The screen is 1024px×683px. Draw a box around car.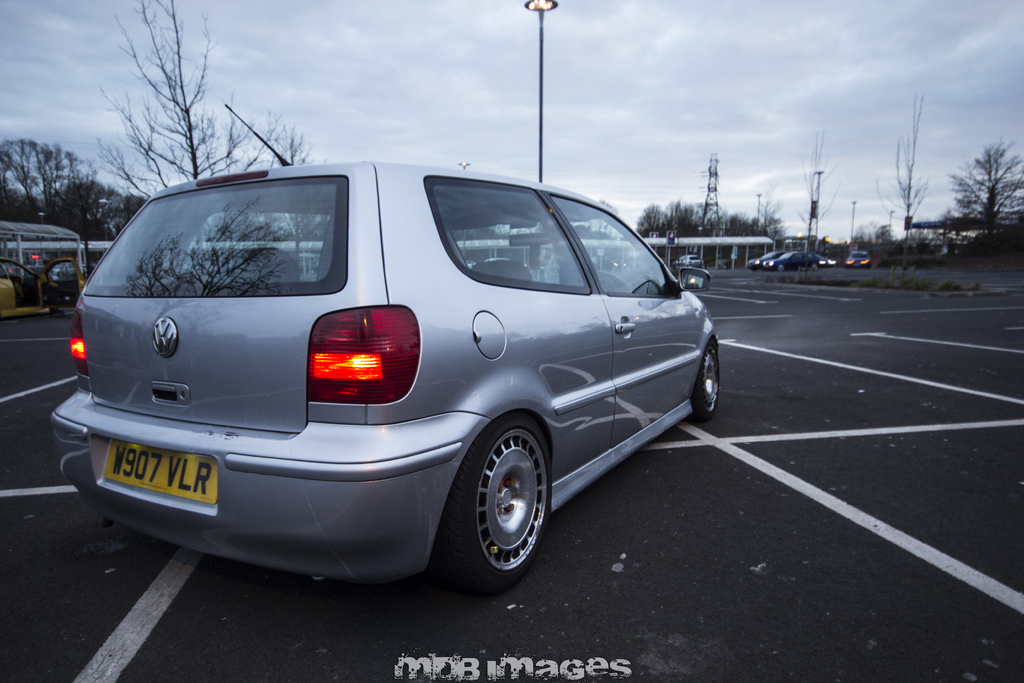
x1=0, y1=252, x2=50, y2=304.
